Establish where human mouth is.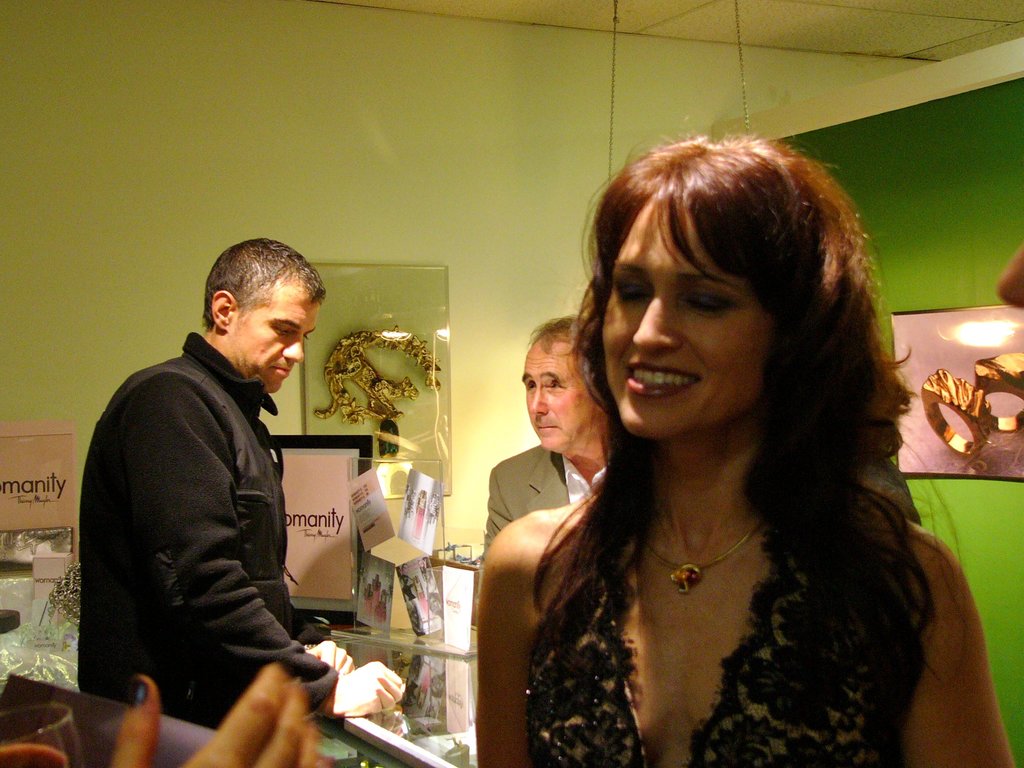
Established at bbox(267, 362, 292, 378).
